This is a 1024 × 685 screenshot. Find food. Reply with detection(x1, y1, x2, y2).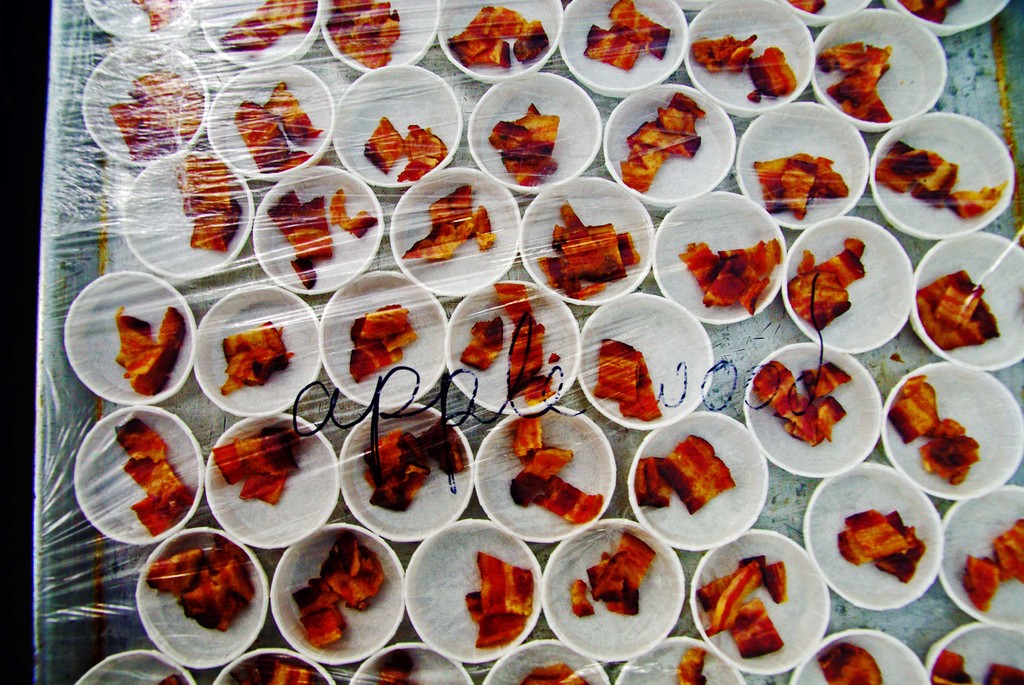
detection(676, 236, 785, 315).
